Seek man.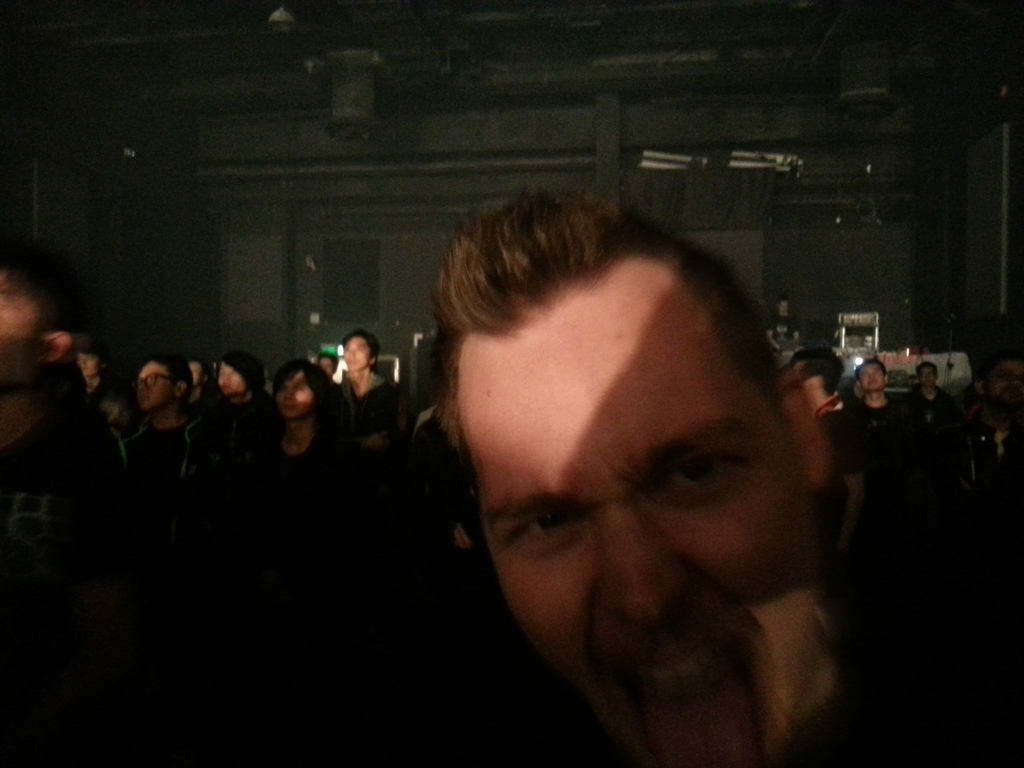
bbox=(264, 358, 345, 461).
